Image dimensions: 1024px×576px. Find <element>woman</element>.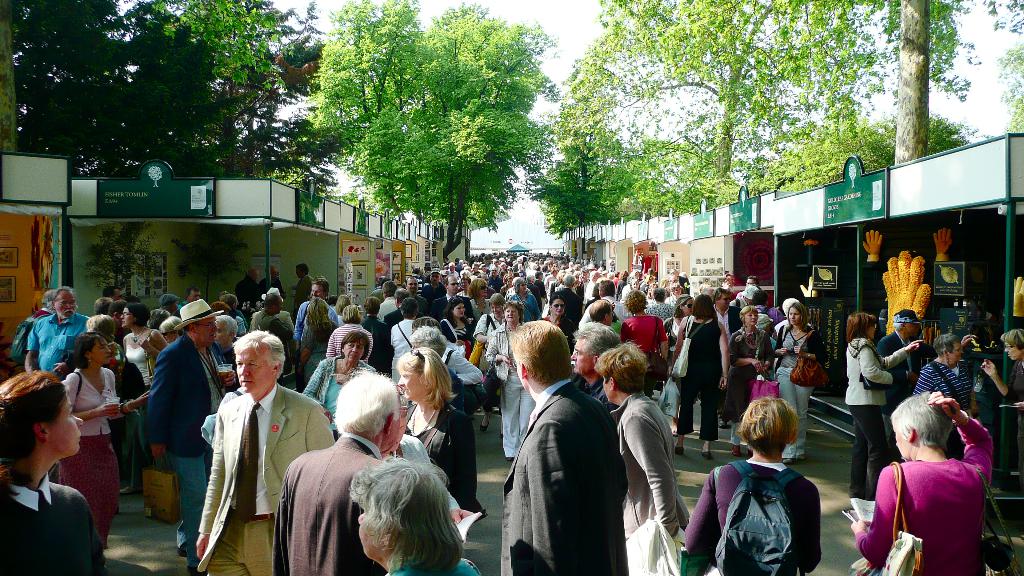
locate(593, 338, 680, 540).
